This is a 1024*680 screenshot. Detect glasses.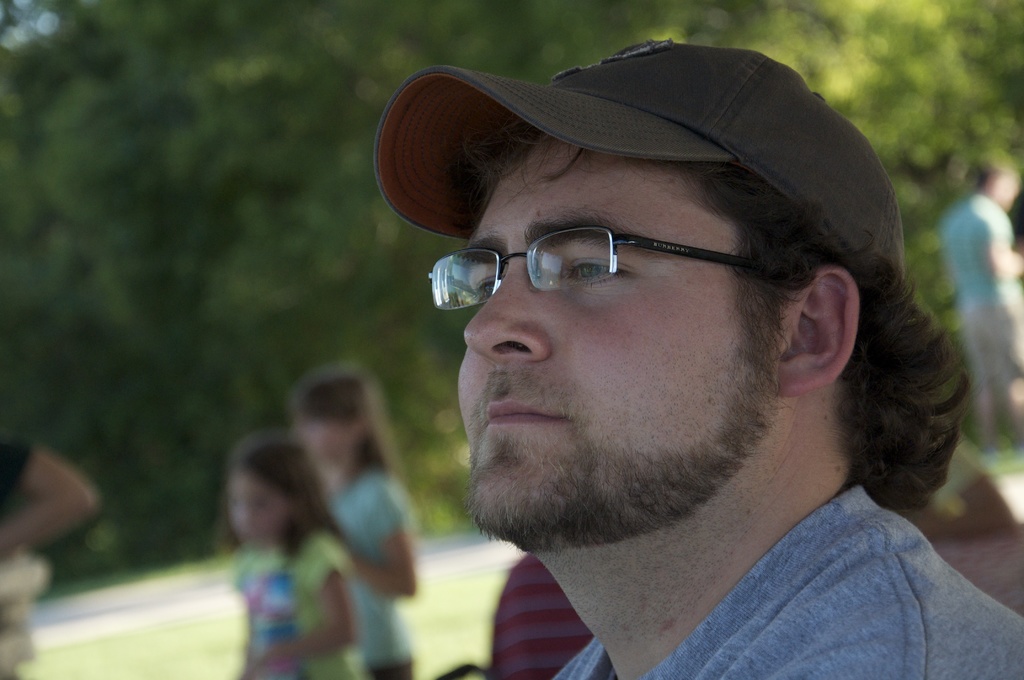
region(417, 216, 748, 310).
